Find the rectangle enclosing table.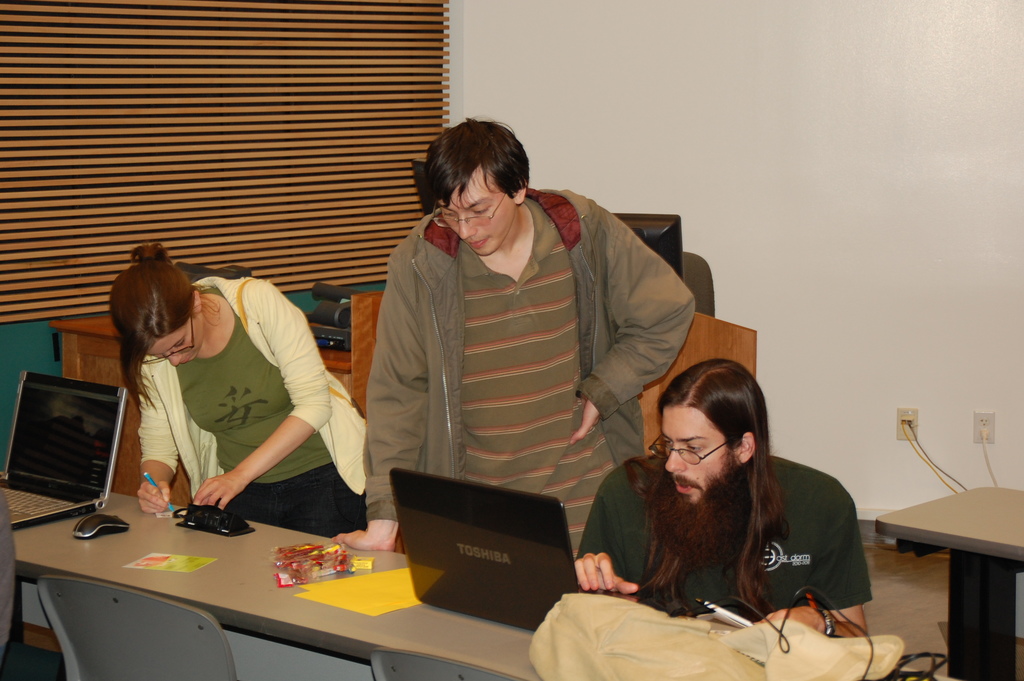
[x1=10, y1=480, x2=544, y2=680].
